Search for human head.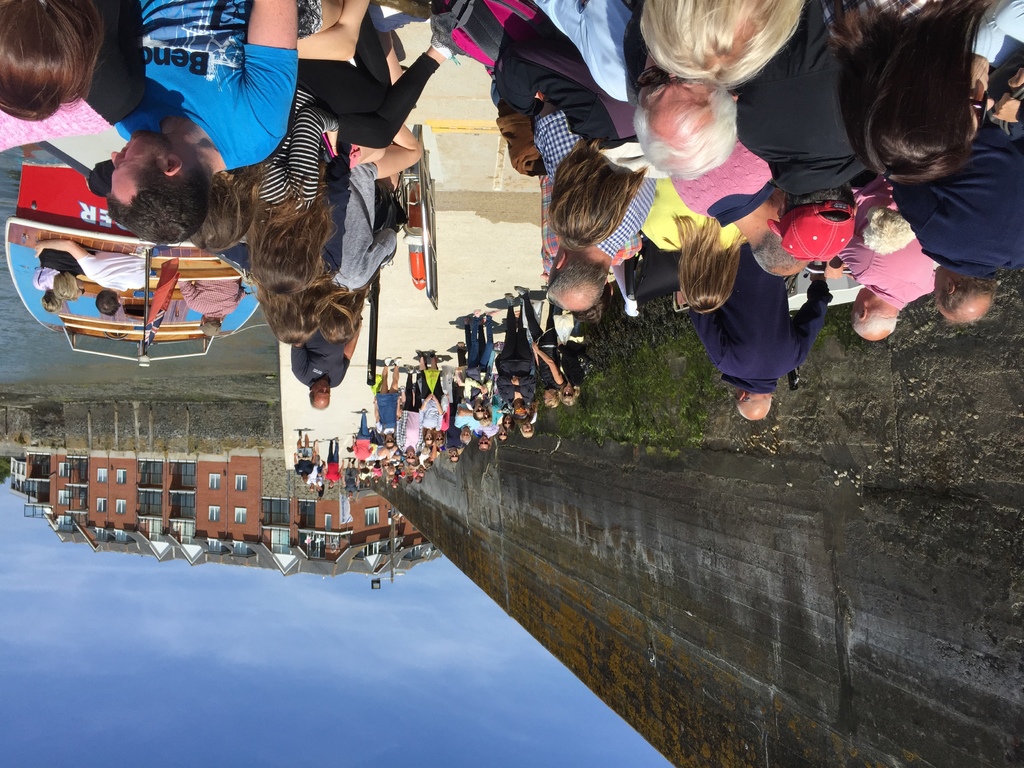
Found at (left=447, top=449, right=462, bottom=467).
